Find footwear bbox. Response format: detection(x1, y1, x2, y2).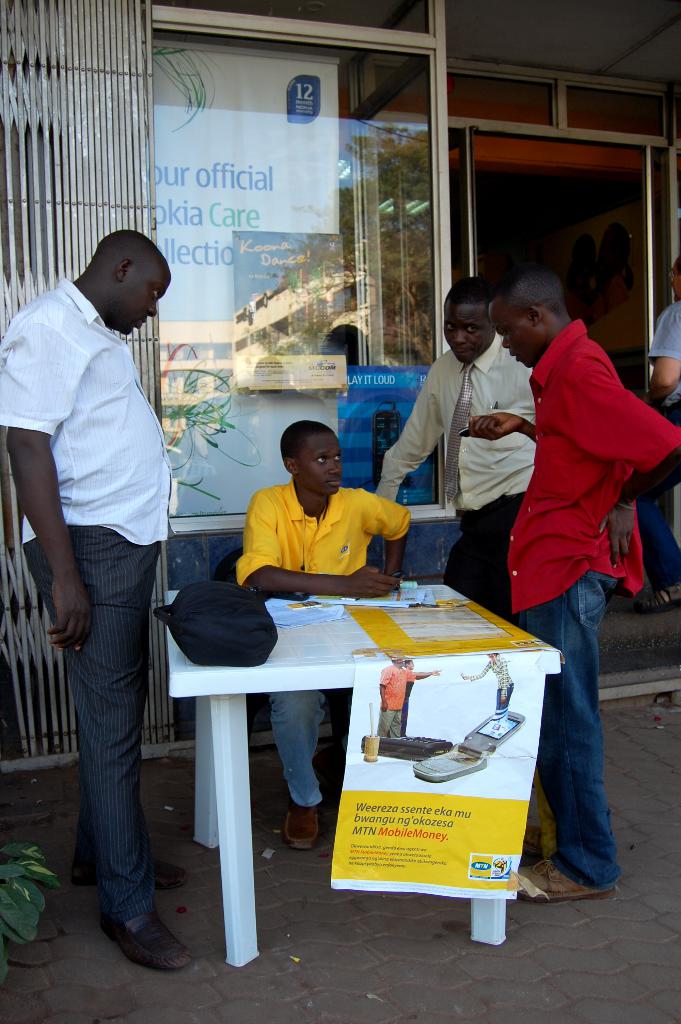
detection(283, 804, 320, 851).
